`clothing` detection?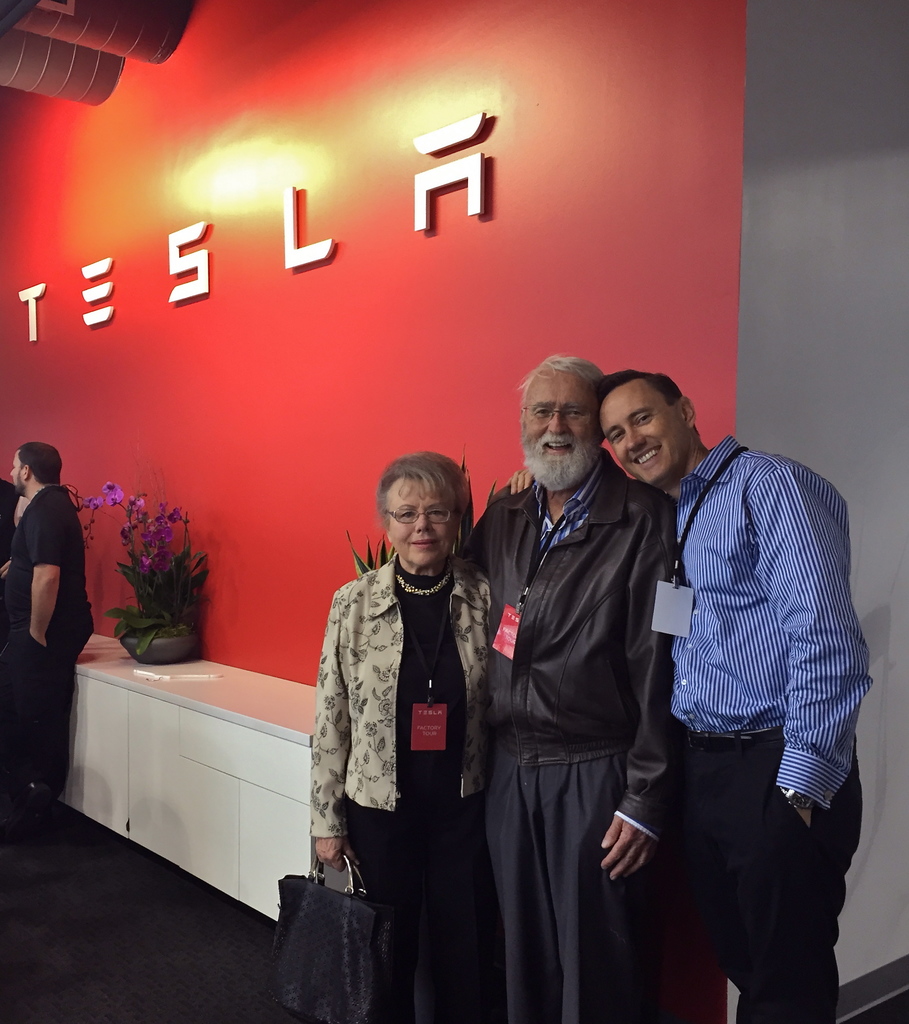
[0,482,14,572]
